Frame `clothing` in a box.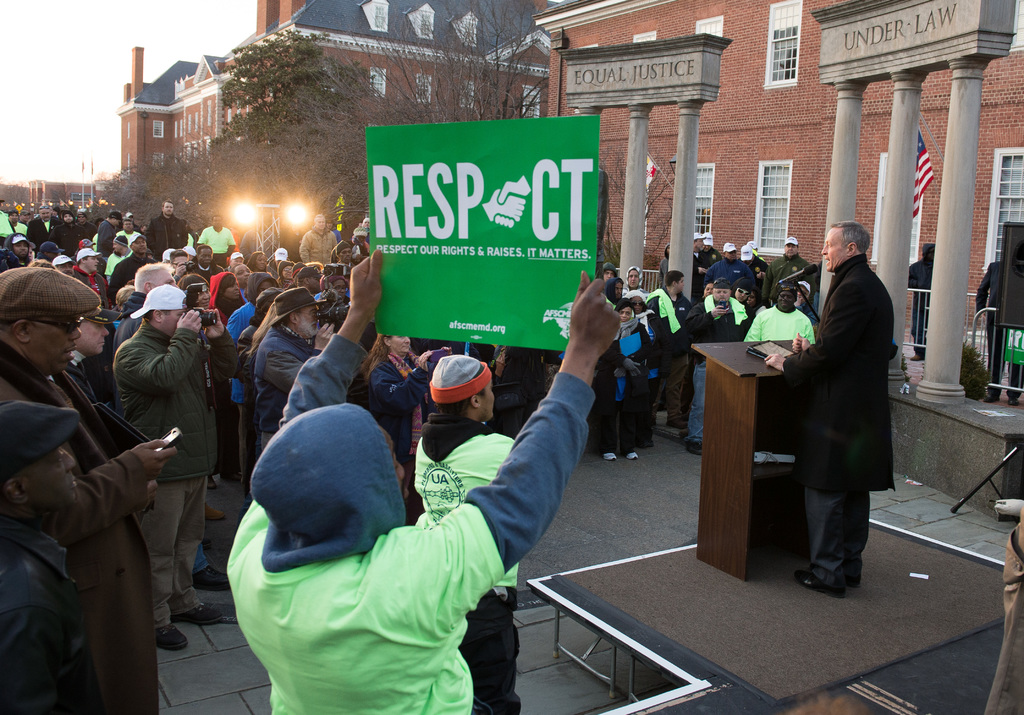
crop(0, 341, 164, 714).
